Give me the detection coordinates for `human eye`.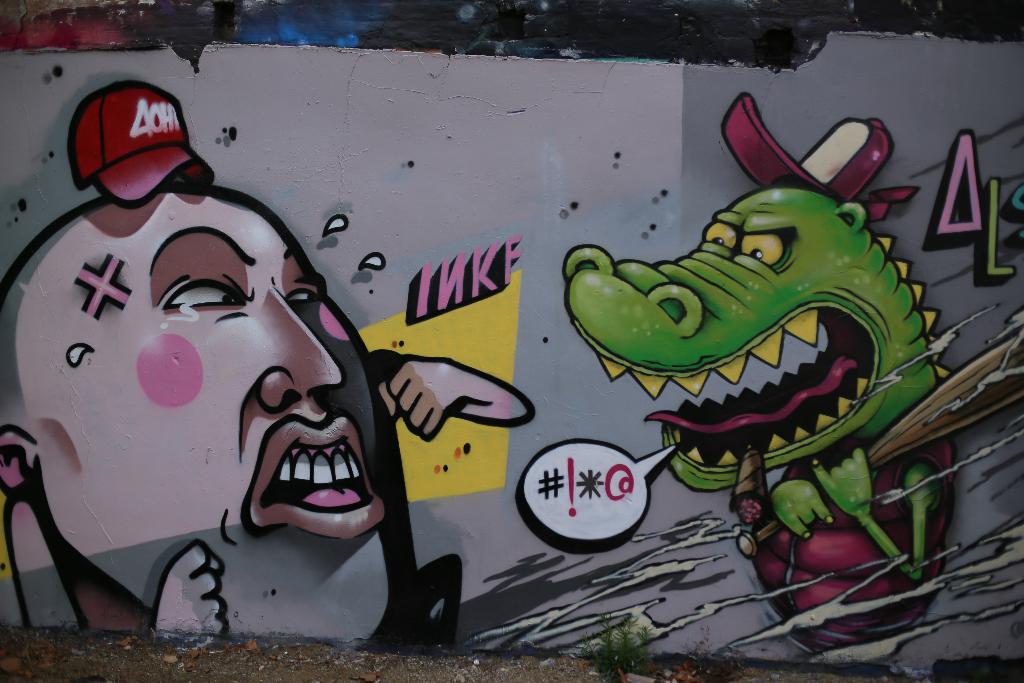
rect(283, 270, 329, 312).
